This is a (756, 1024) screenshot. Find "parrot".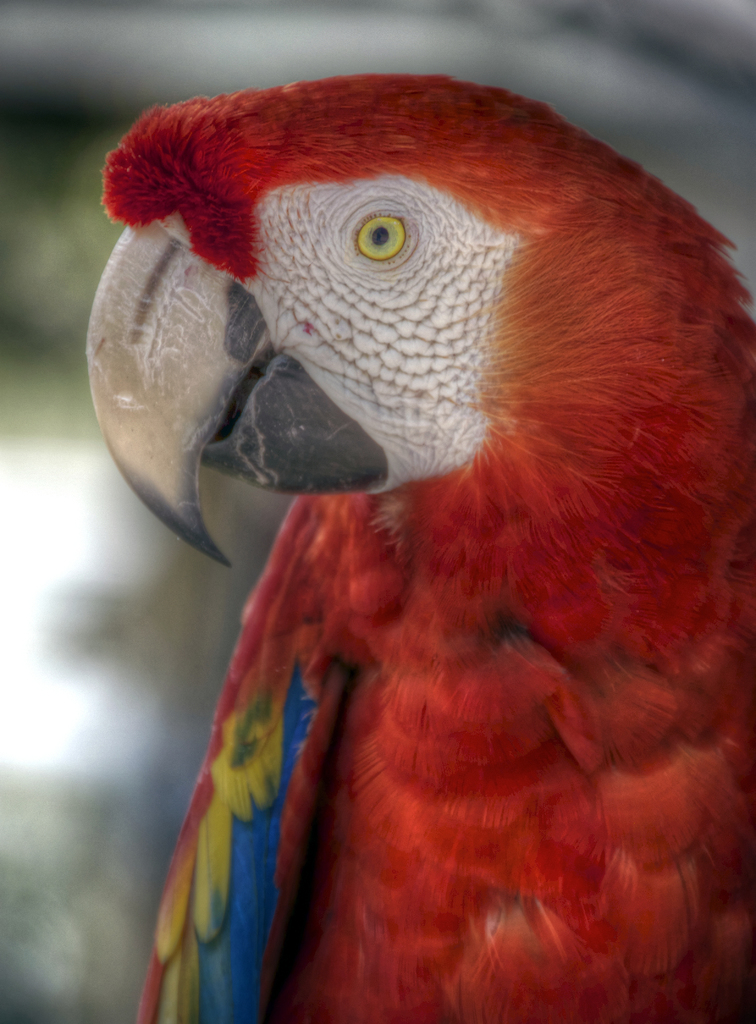
Bounding box: [95, 83, 753, 1021].
